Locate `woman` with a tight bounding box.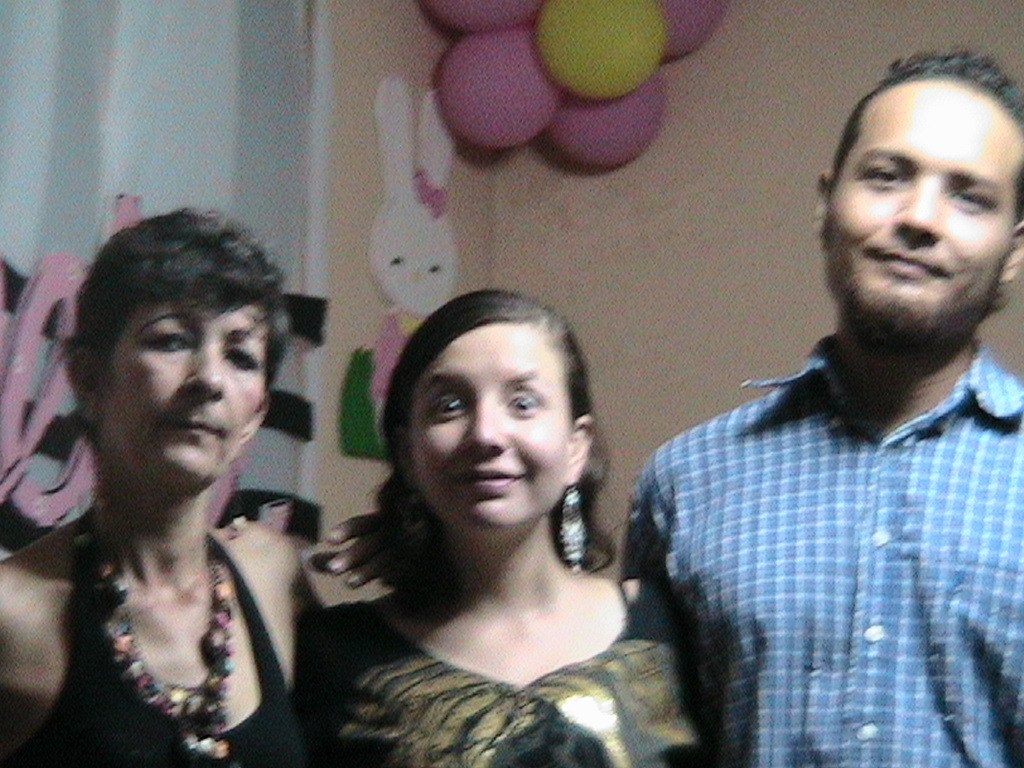
1/197/464/767.
